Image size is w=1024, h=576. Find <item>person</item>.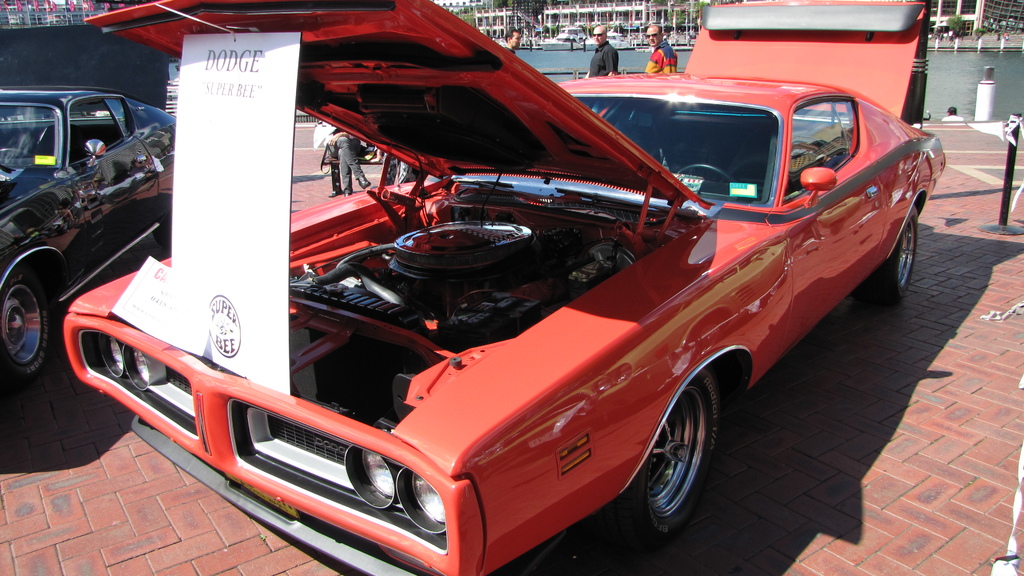
642:24:678:74.
